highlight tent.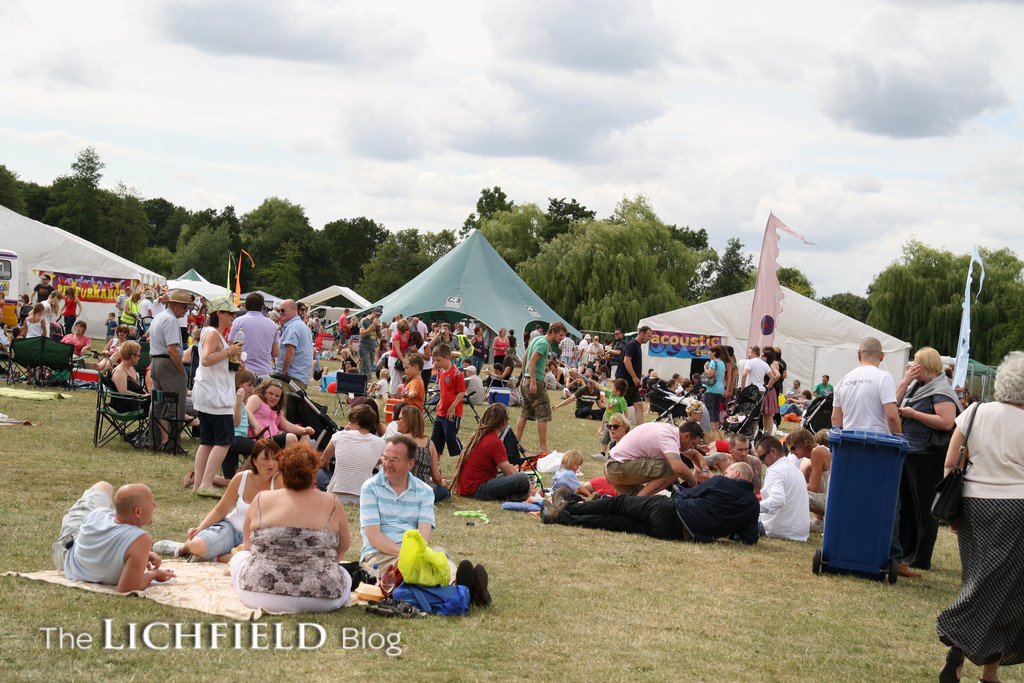
Highlighted region: select_region(0, 193, 170, 382).
